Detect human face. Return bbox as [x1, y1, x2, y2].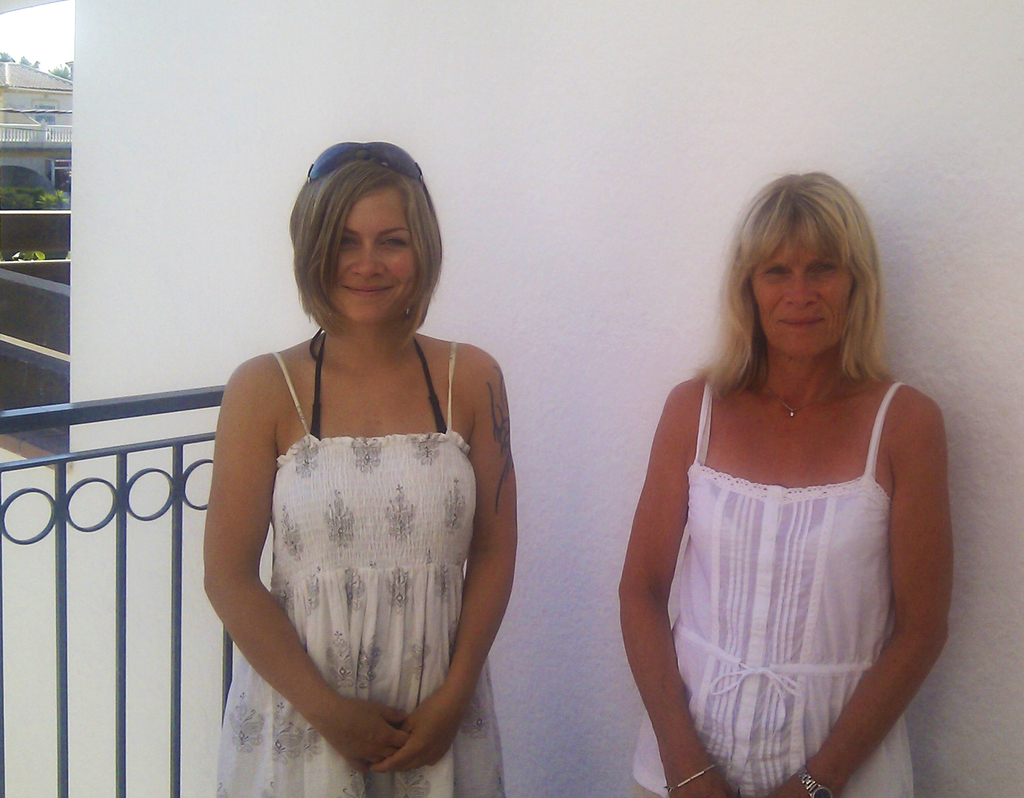
[322, 180, 422, 325].
